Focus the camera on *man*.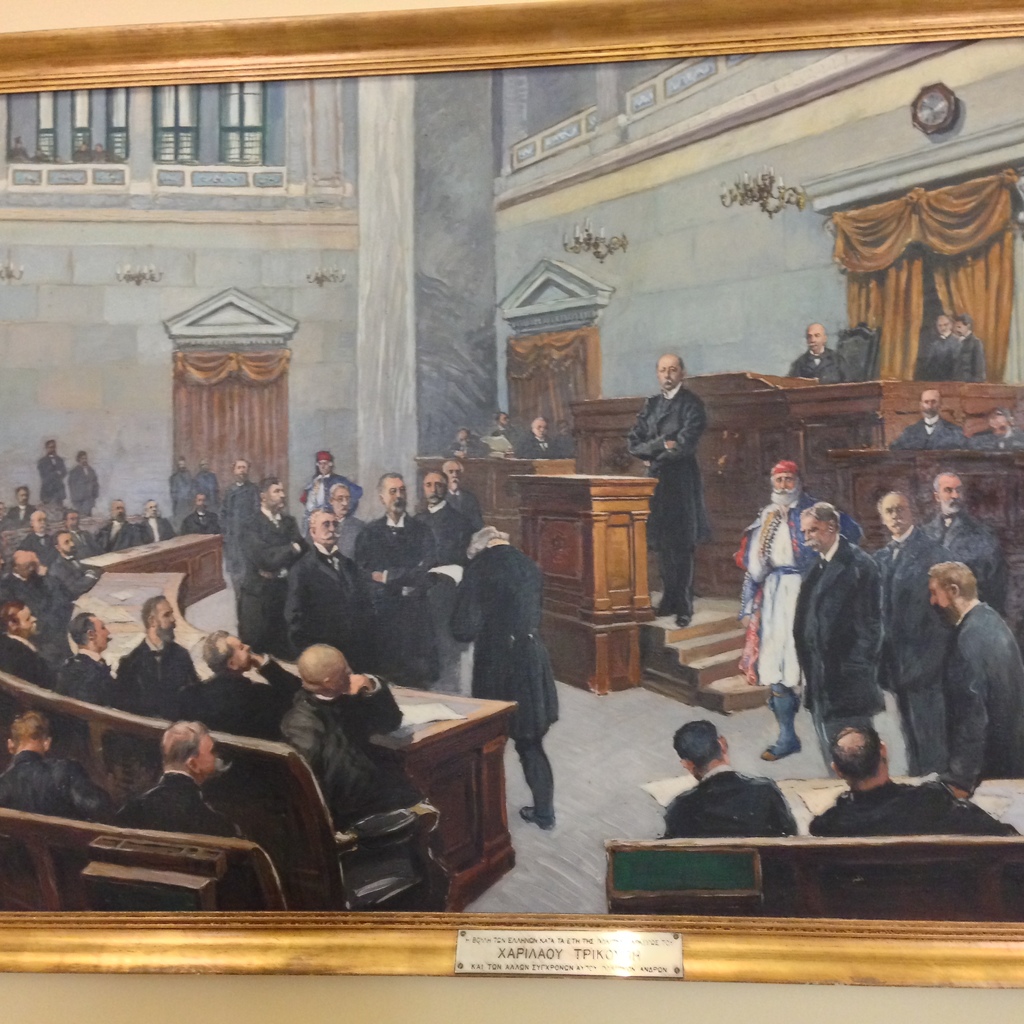
Focus region: bbox=[116, 719, 256, 847].
